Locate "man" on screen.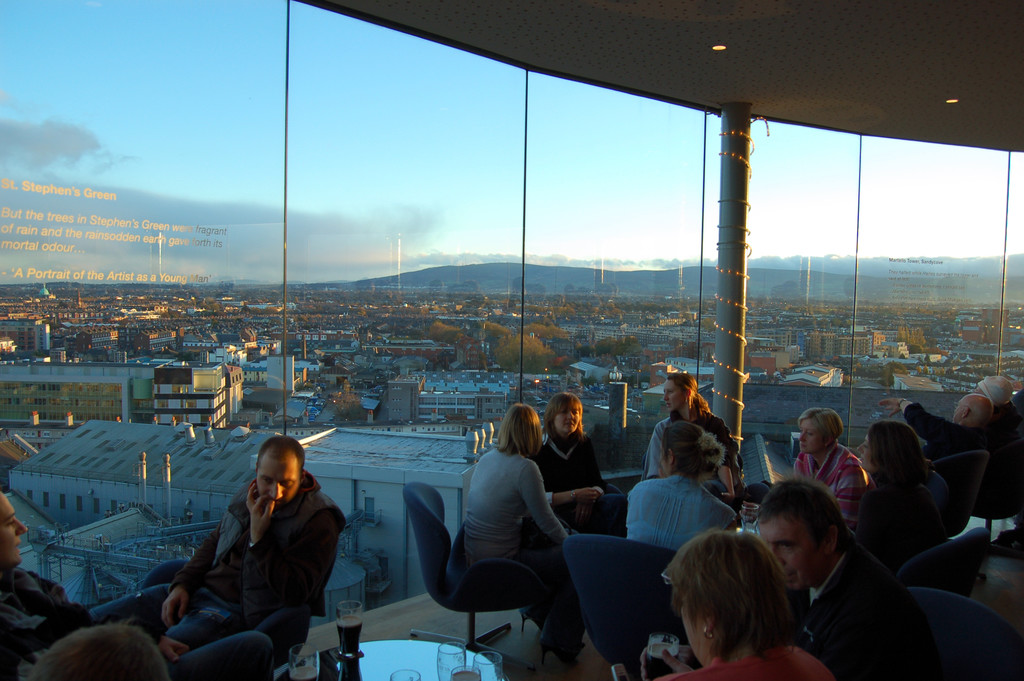
On screen at l=874, t=393, r=999, b=461.
